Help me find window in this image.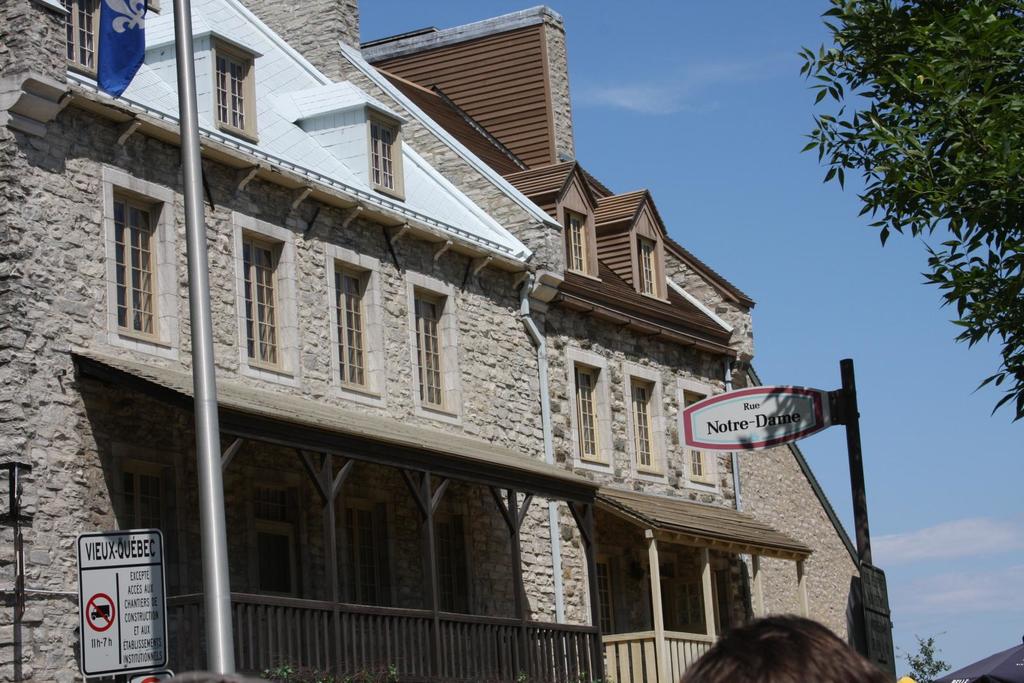
Found it: x1=106, y1=446, x2=186, y2=597.
